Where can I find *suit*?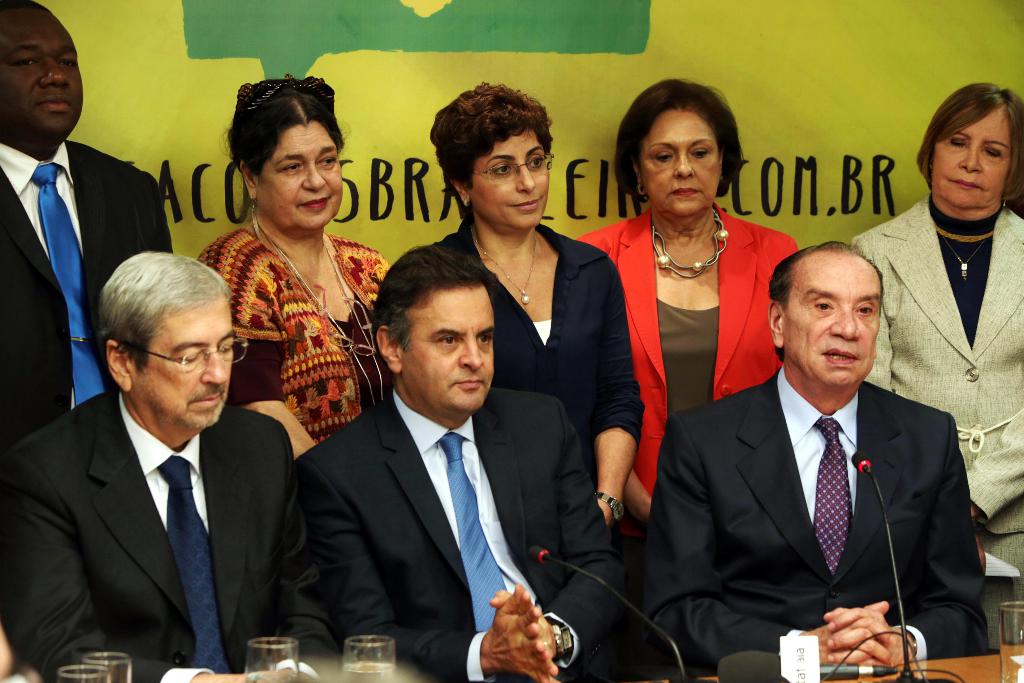
You can find it at 851/193/1023/653.
